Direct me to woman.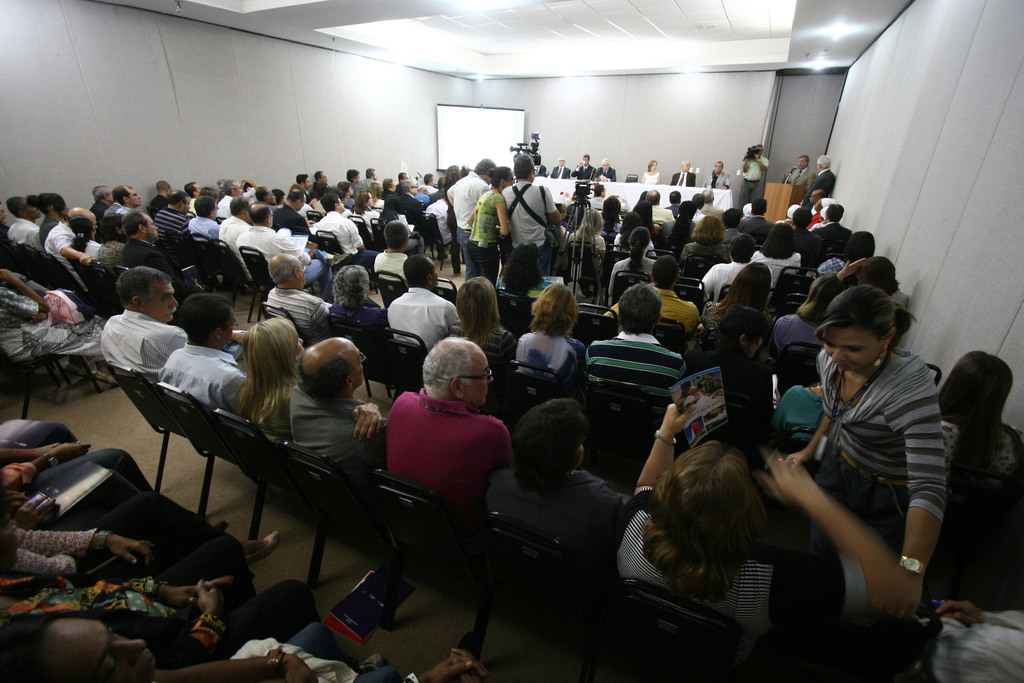
Direction: x1=0, y1=503, x2=221, y2=589.
